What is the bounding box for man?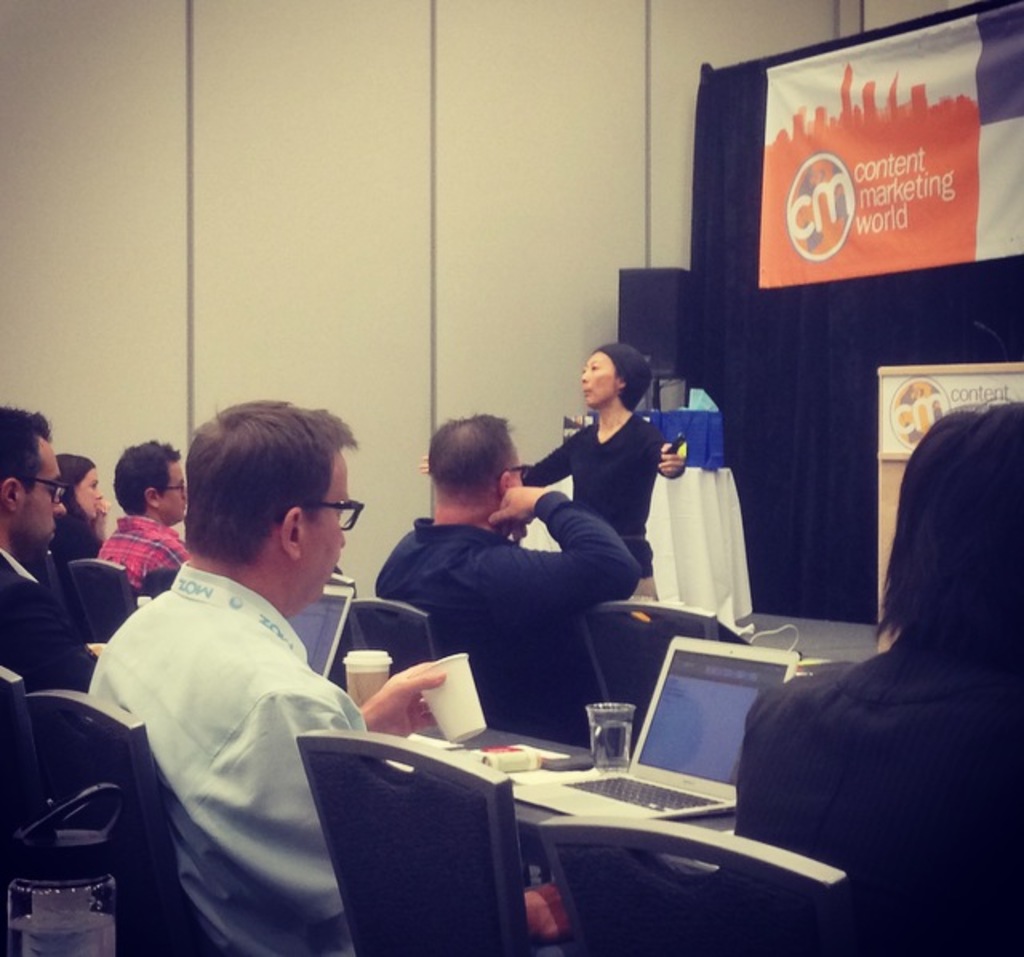
bbox(0, 403, 94, 800).
